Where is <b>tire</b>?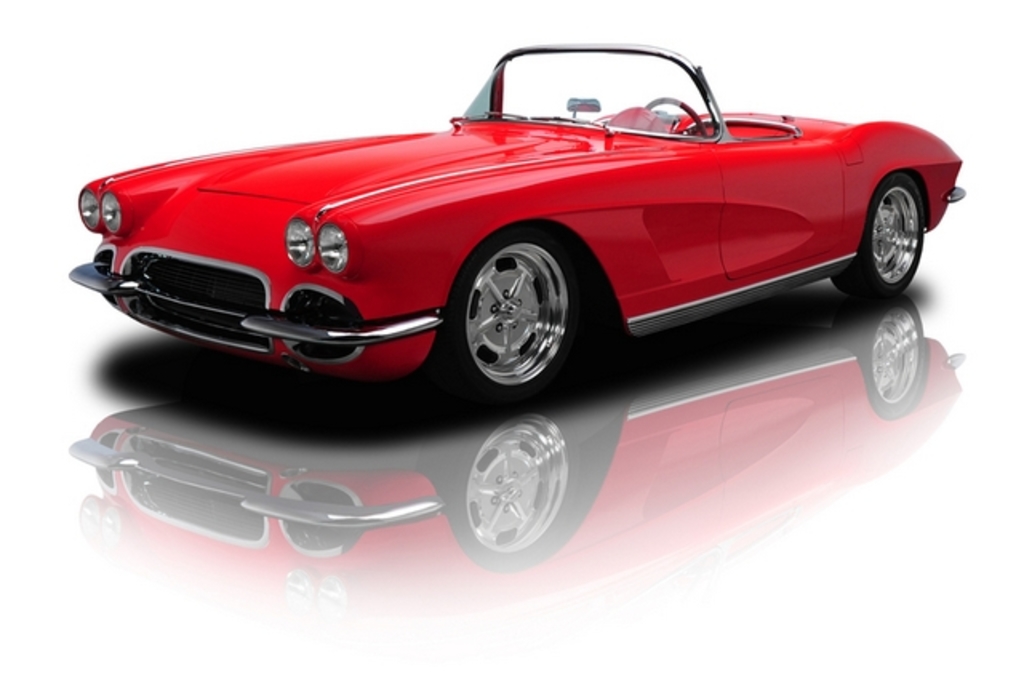
<bbox>435, 234, 586, 390</bbox>.
